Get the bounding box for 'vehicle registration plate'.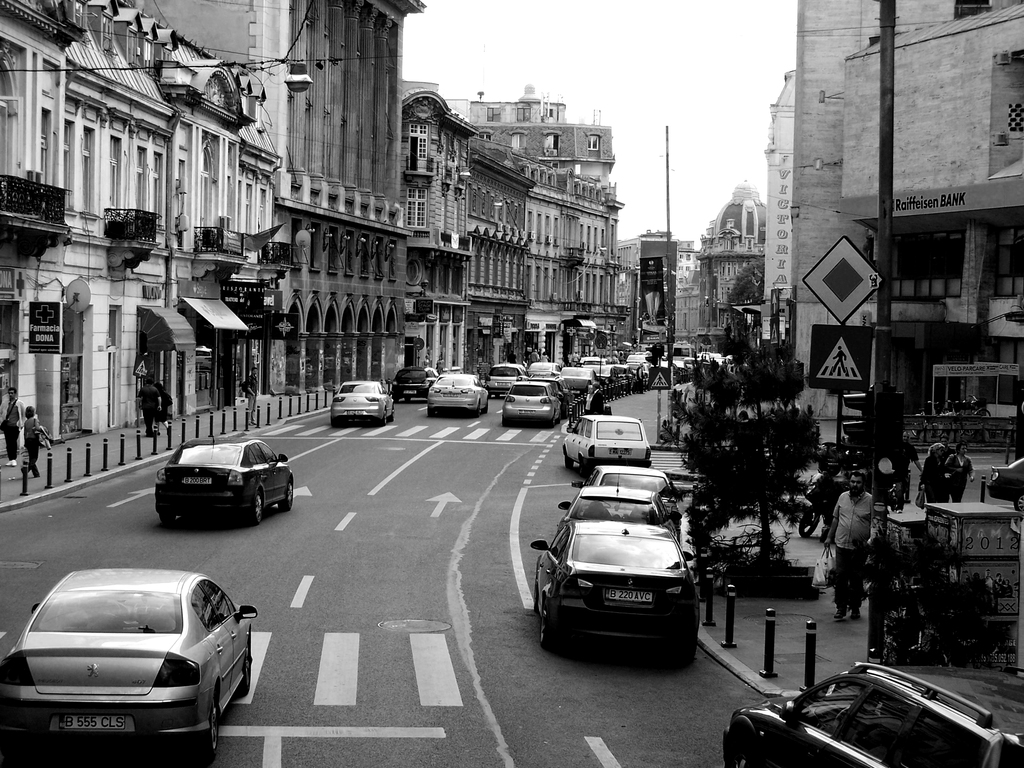
184,476,212,482.
